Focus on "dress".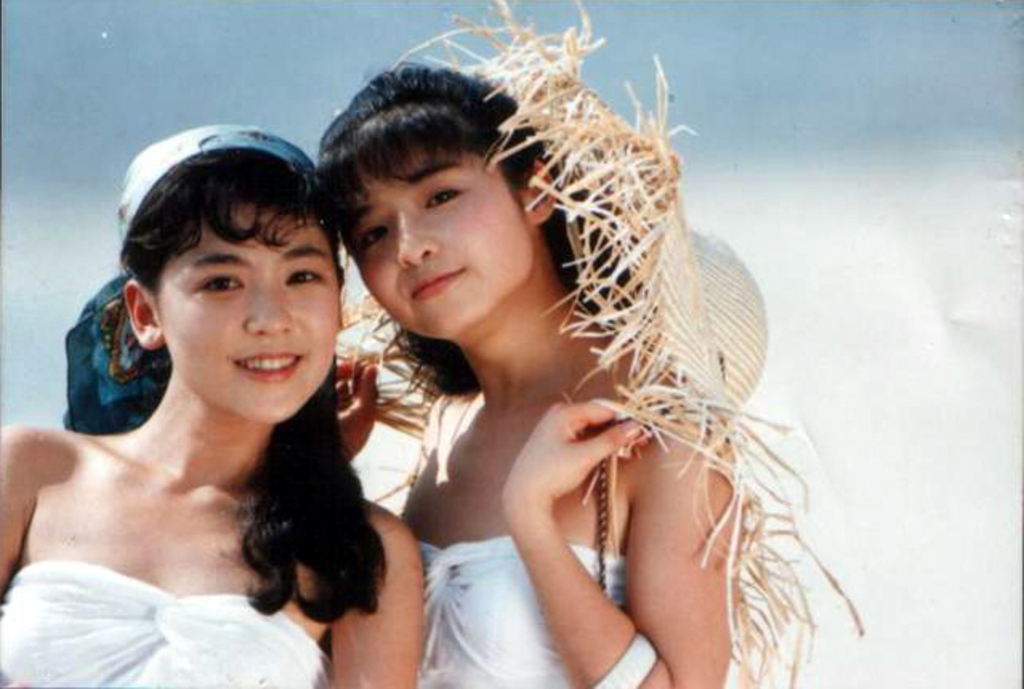
Focused at [left=415, top=537, right=628, bottom=687].
